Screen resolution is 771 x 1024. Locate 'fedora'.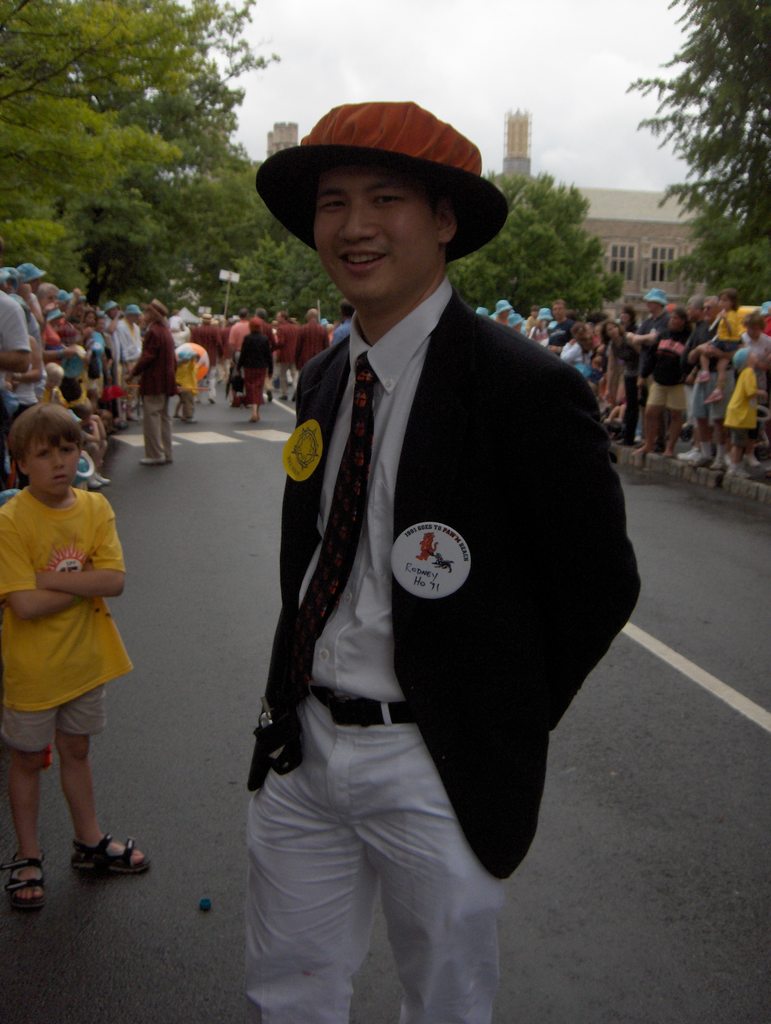
BBox(540, 306, 551, 320).
